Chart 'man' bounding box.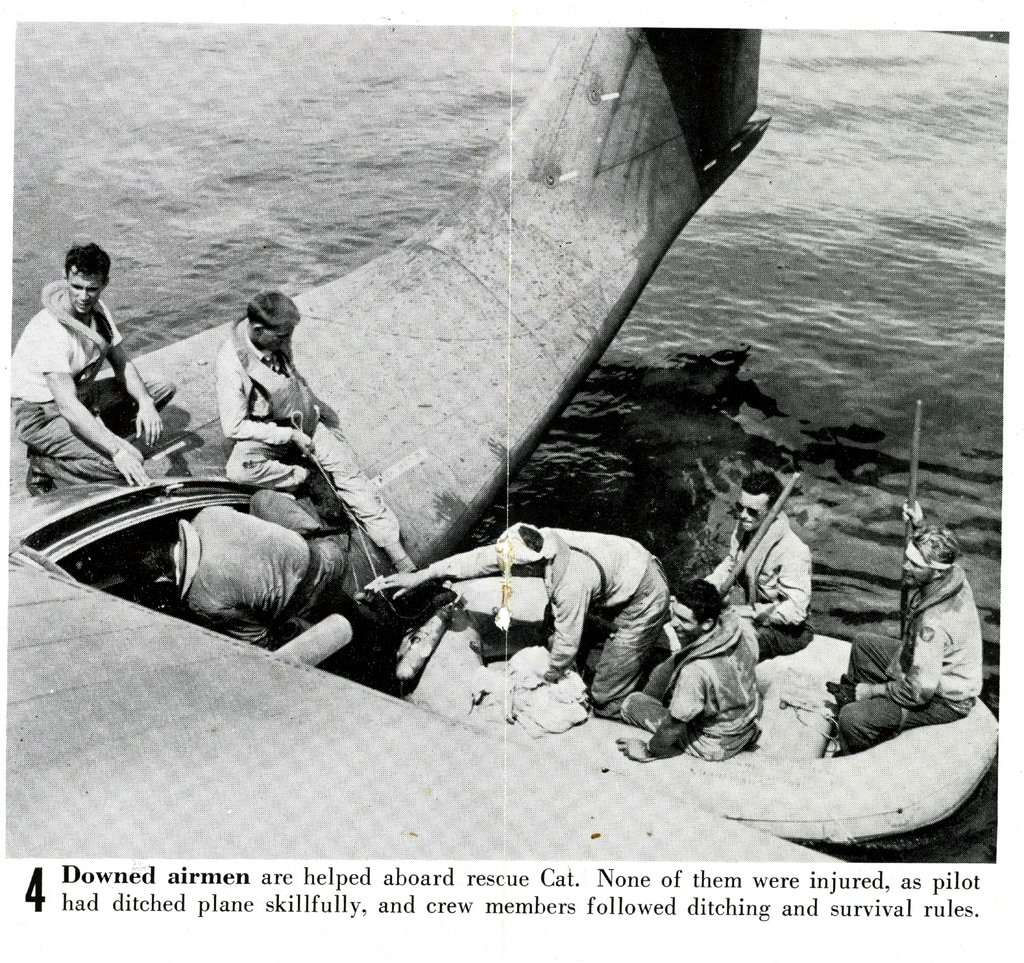
Charted: l=132, t=507, r=350, b=644.
